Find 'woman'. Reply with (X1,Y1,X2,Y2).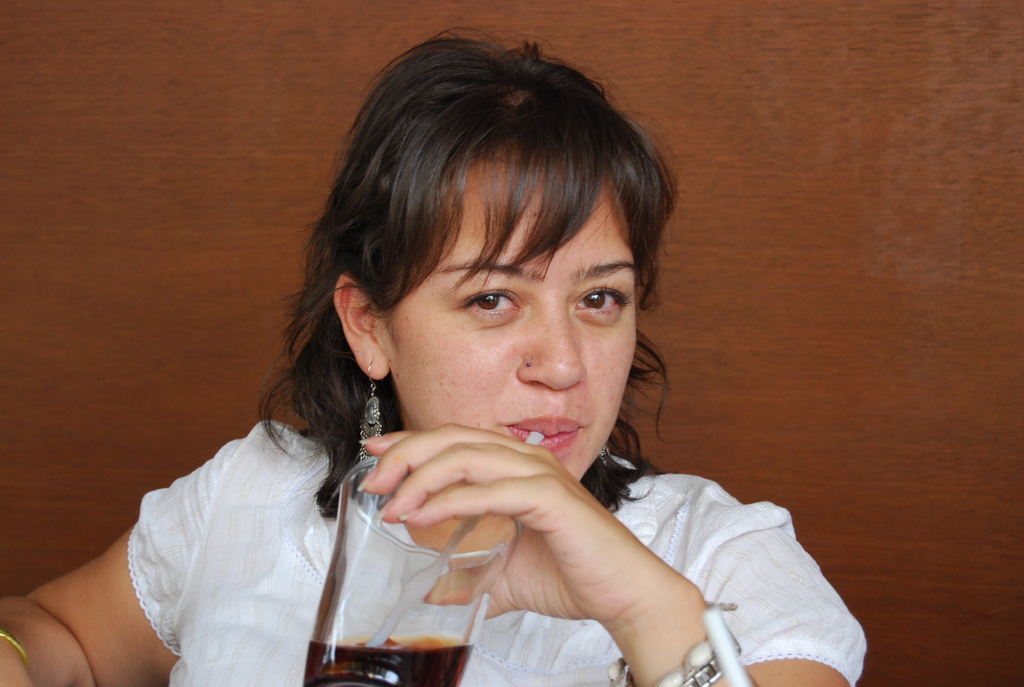
(108,50,827,686).
